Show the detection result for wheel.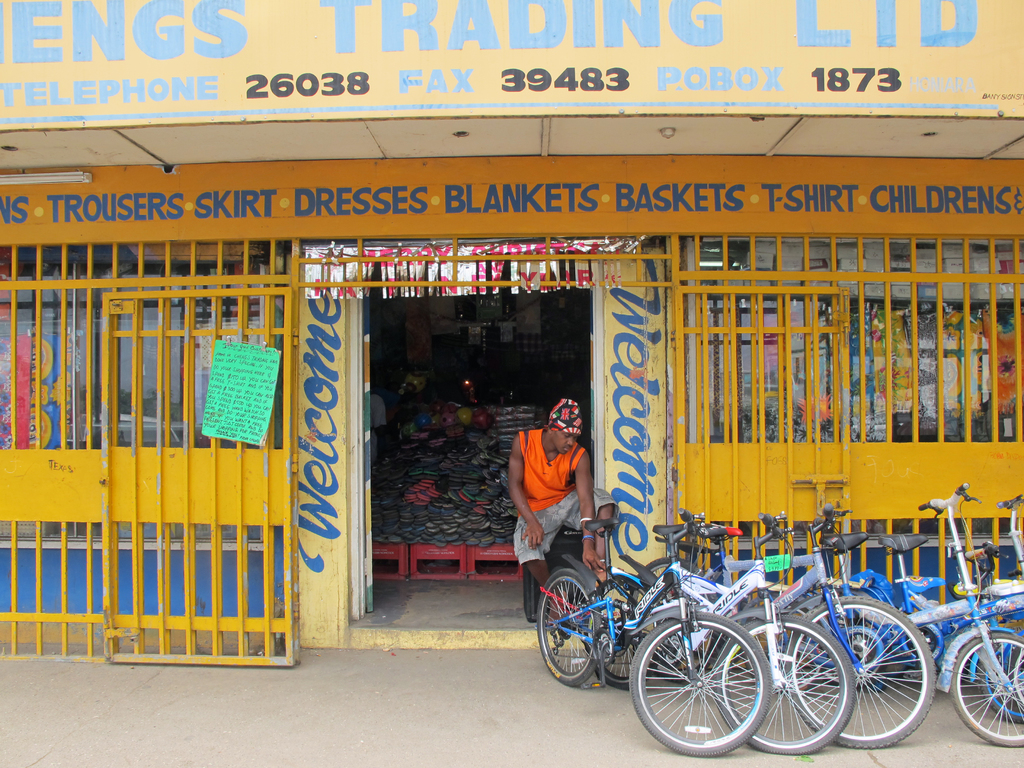
left=535, top=569, right=603, bottom=692.
